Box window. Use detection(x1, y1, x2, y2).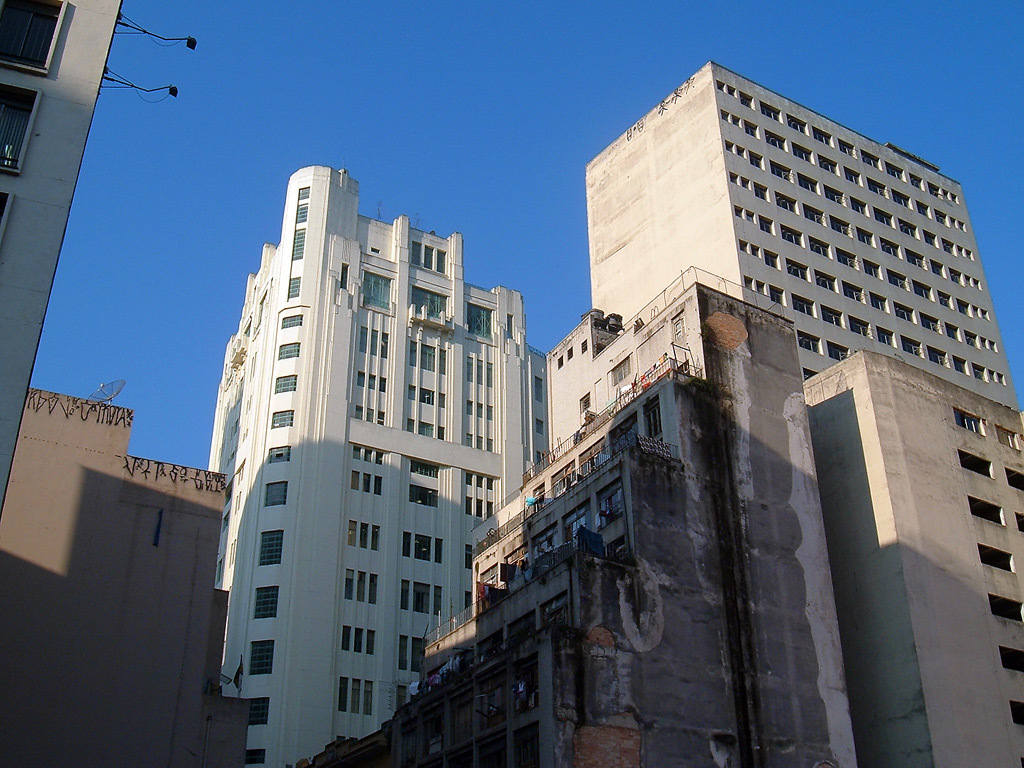
detection(899, 335, 925, 359).
